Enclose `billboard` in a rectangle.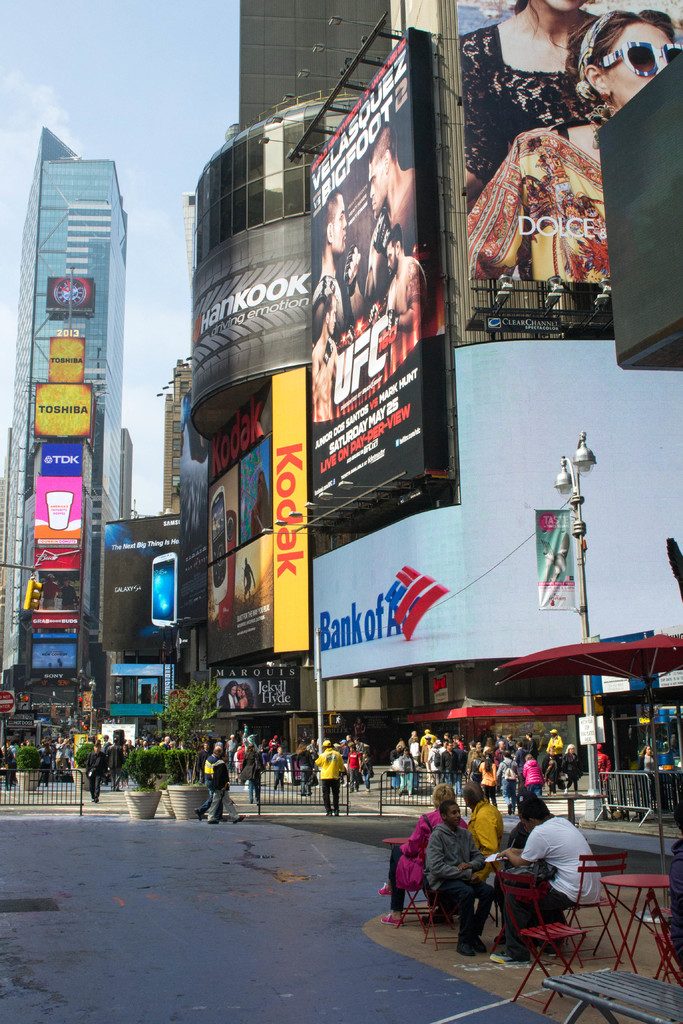
45, 278, 95, 314.
